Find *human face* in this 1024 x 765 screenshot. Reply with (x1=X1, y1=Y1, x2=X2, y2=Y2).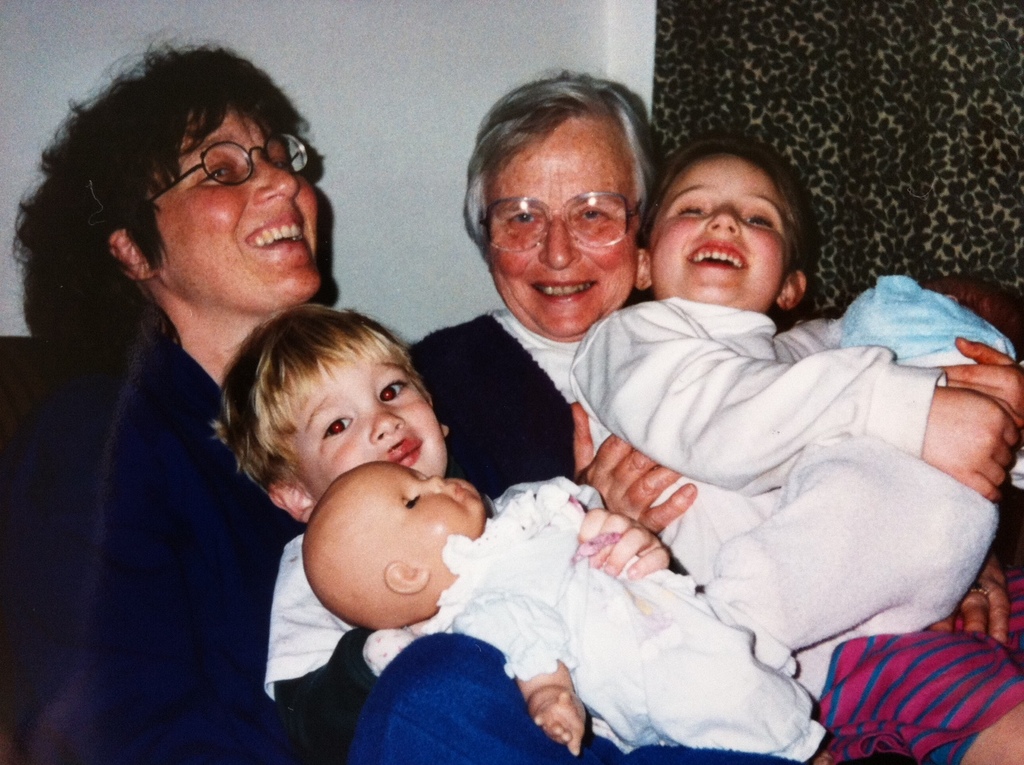
(x1=151, y1=95, x2=322, y2=297).
